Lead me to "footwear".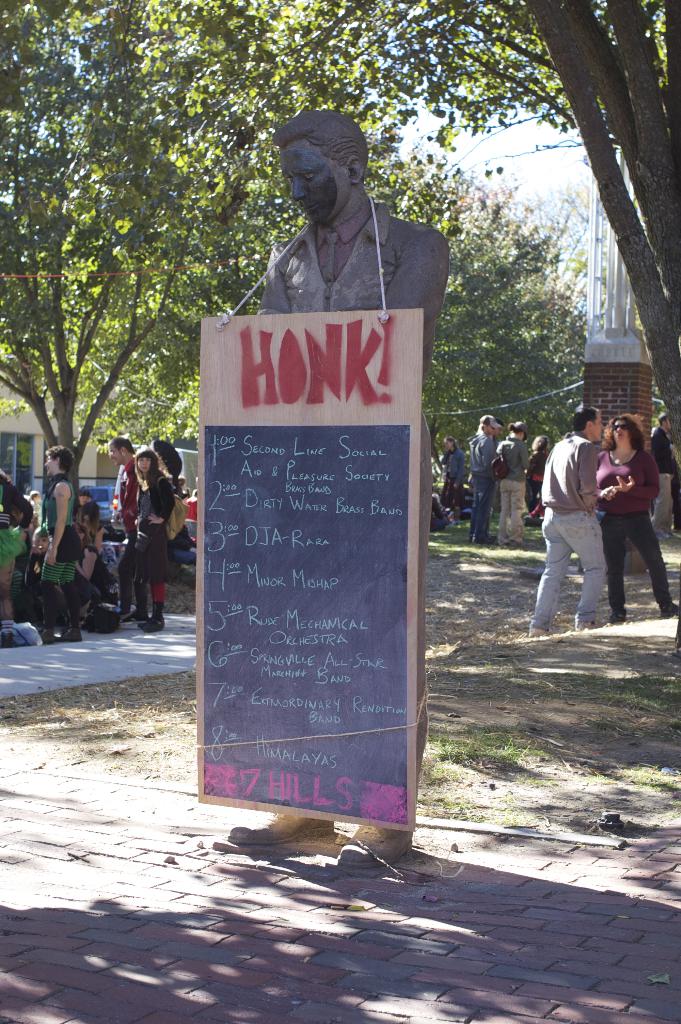
Lead to bbox=[122, 609, 148, 625].
